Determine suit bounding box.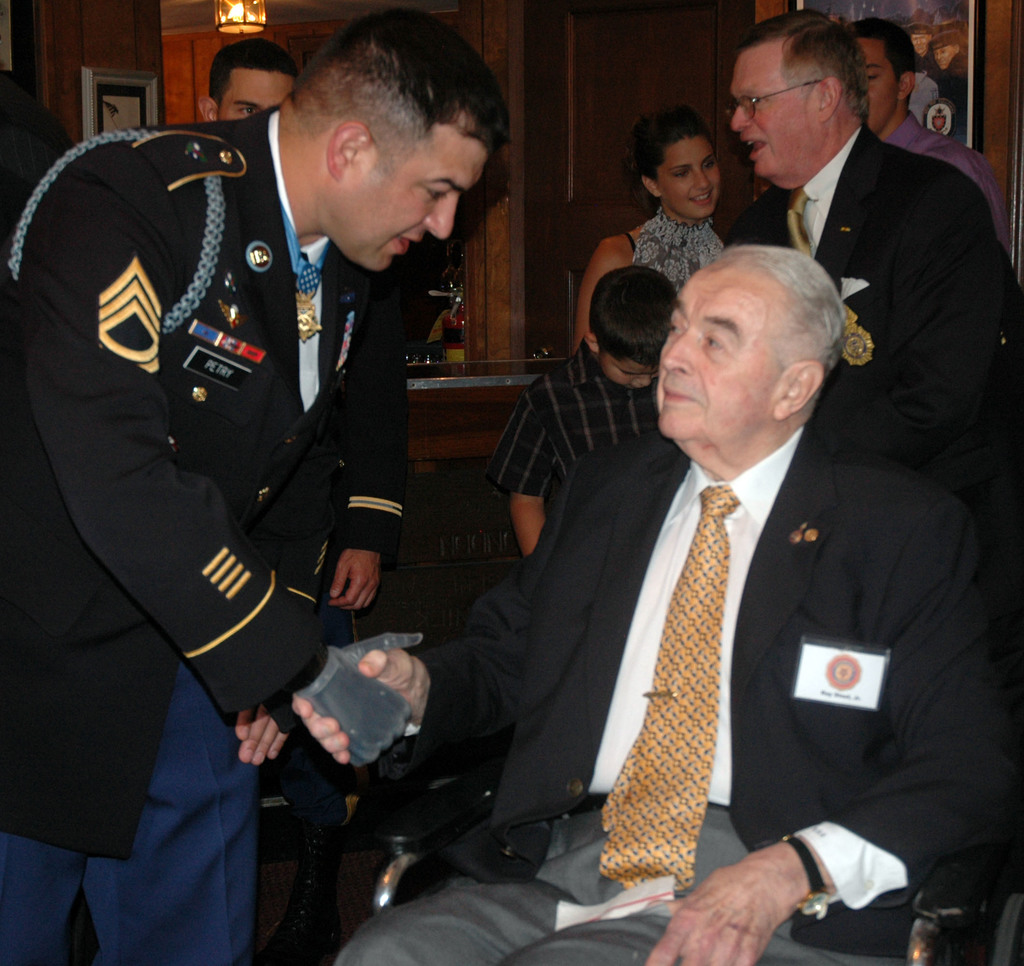
Determined: (0,99,367,859).
